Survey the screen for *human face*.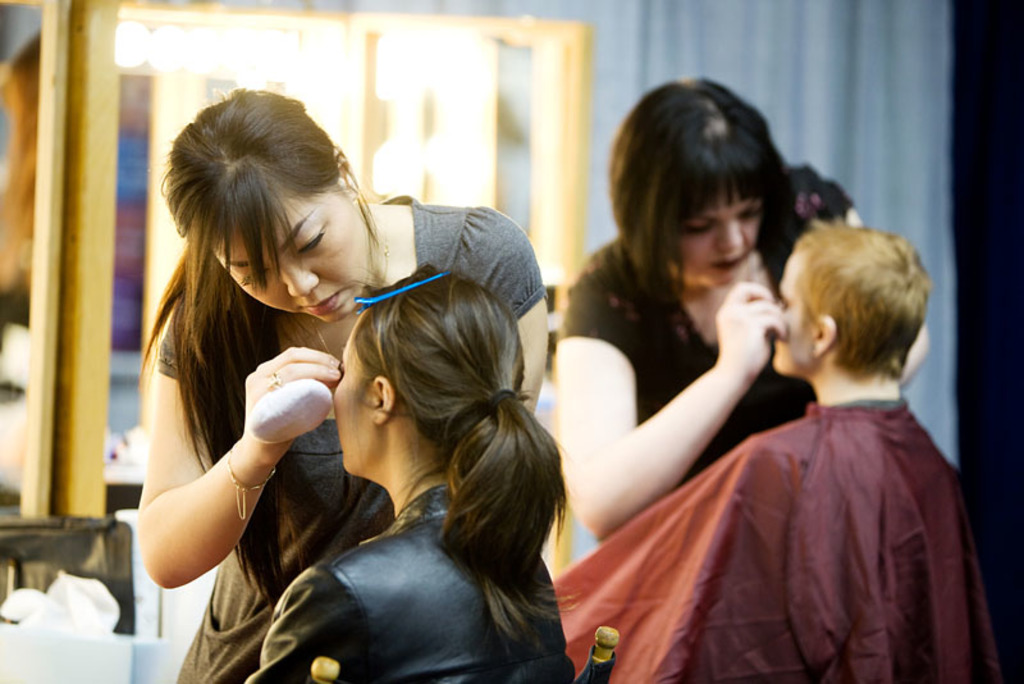
Survey found: (334,313,381,478).
